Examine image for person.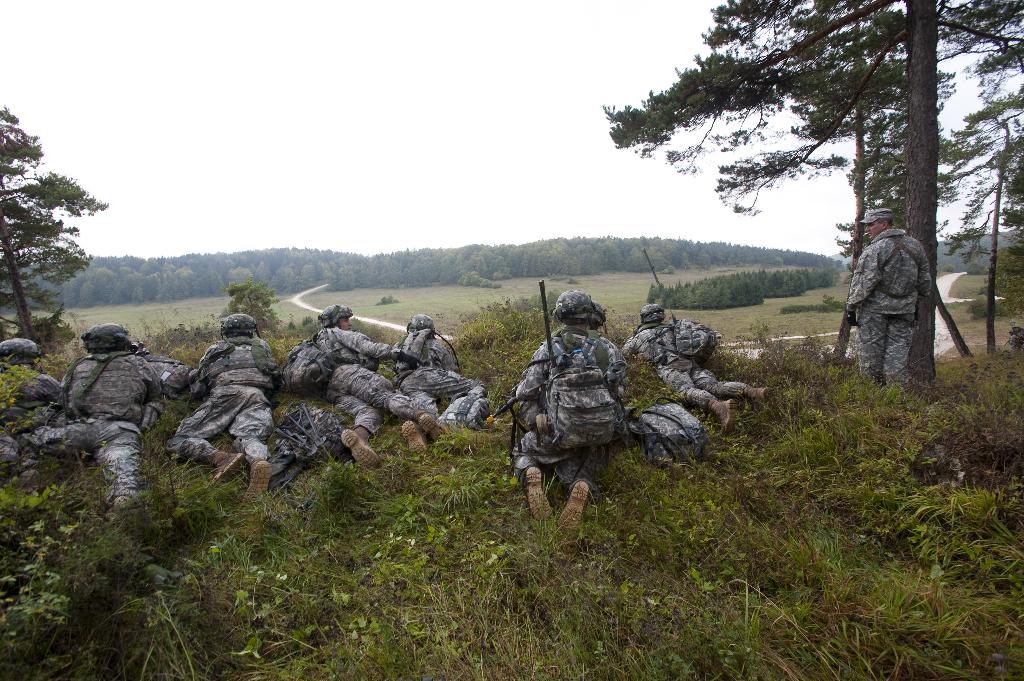
Examination result: Rect(308, 297, 433, 479).
